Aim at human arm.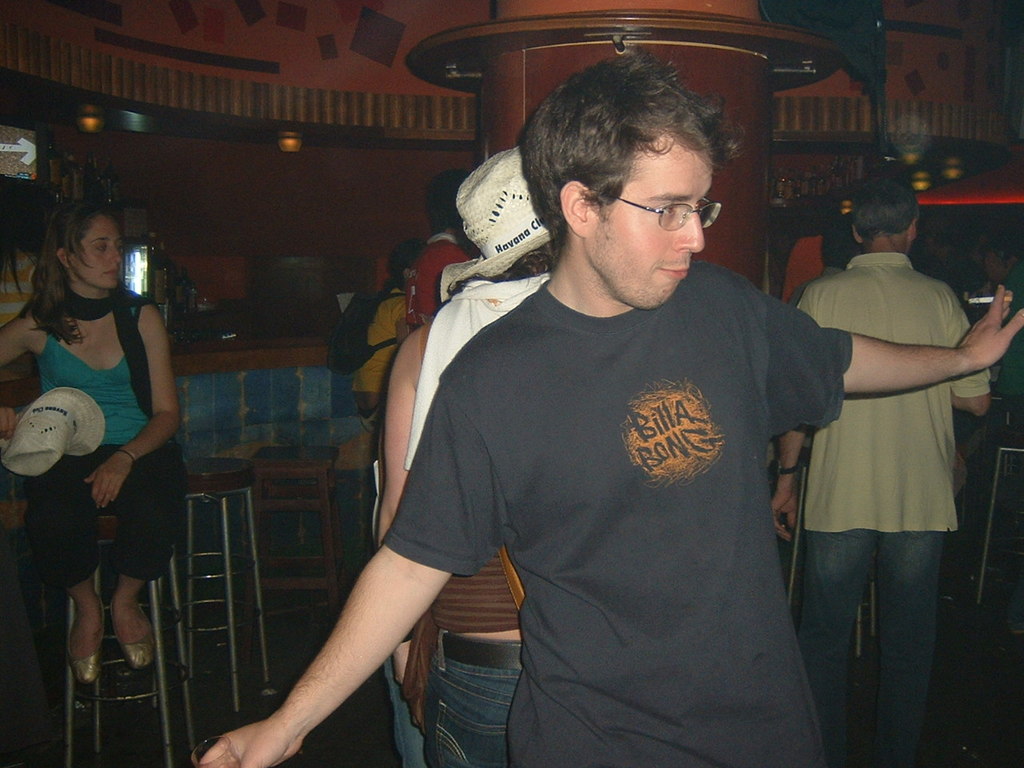
Aimed at region(379, 336, 414, 678).
